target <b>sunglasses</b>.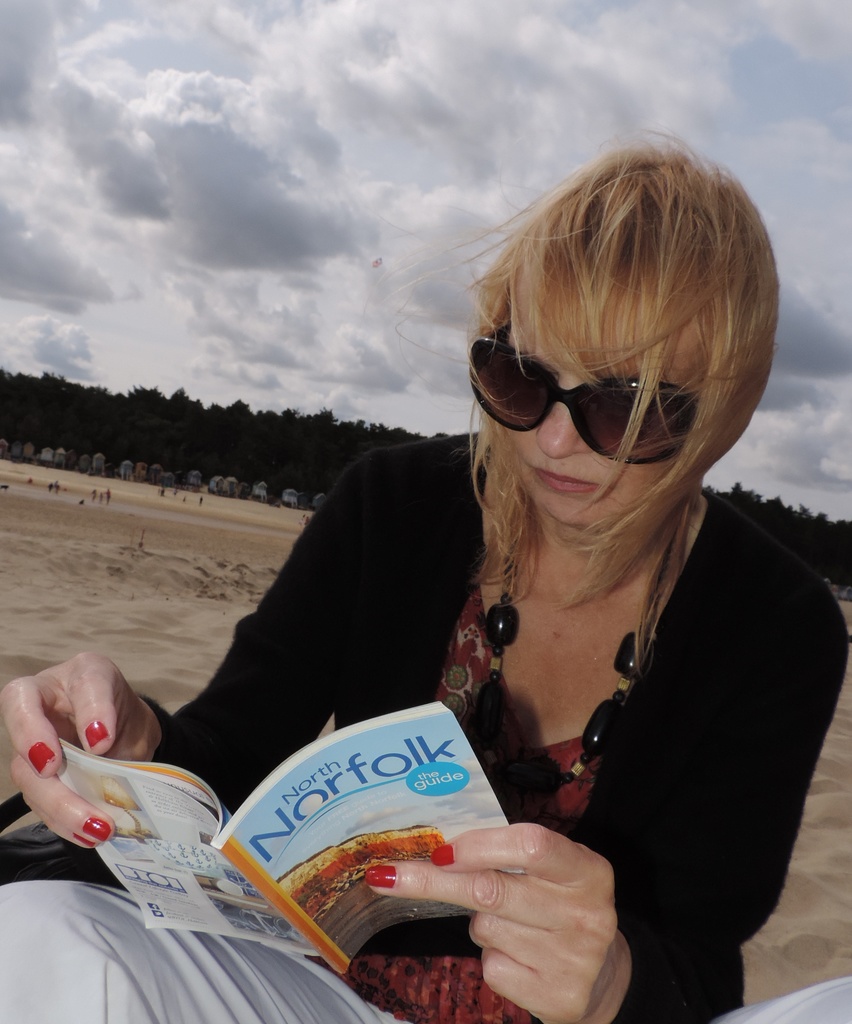
Target region: bbox=[465, 319, 696, 466].
